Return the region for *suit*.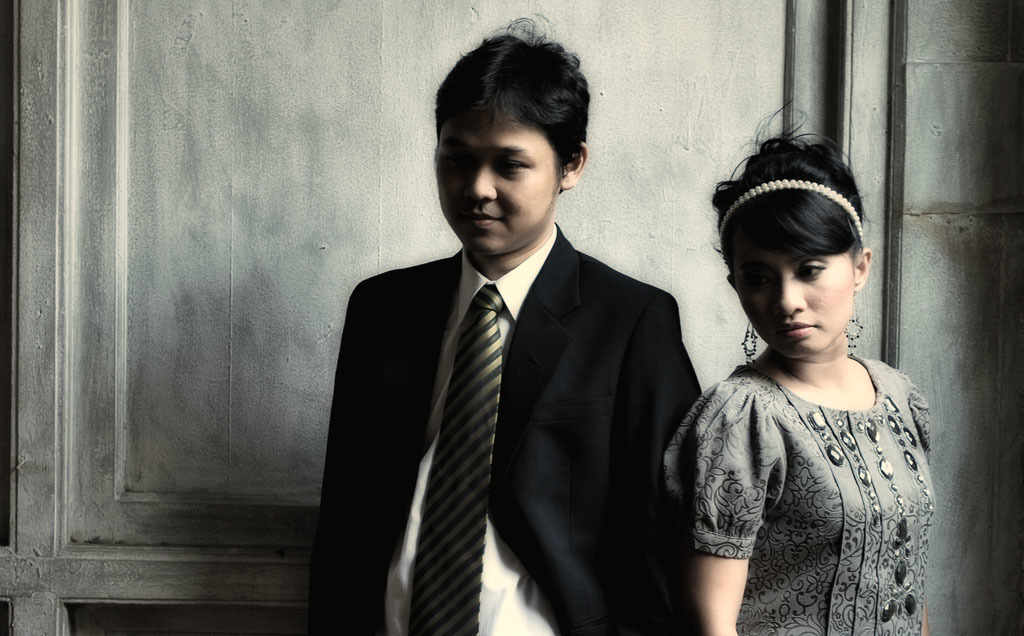
[325,109,719,635].
